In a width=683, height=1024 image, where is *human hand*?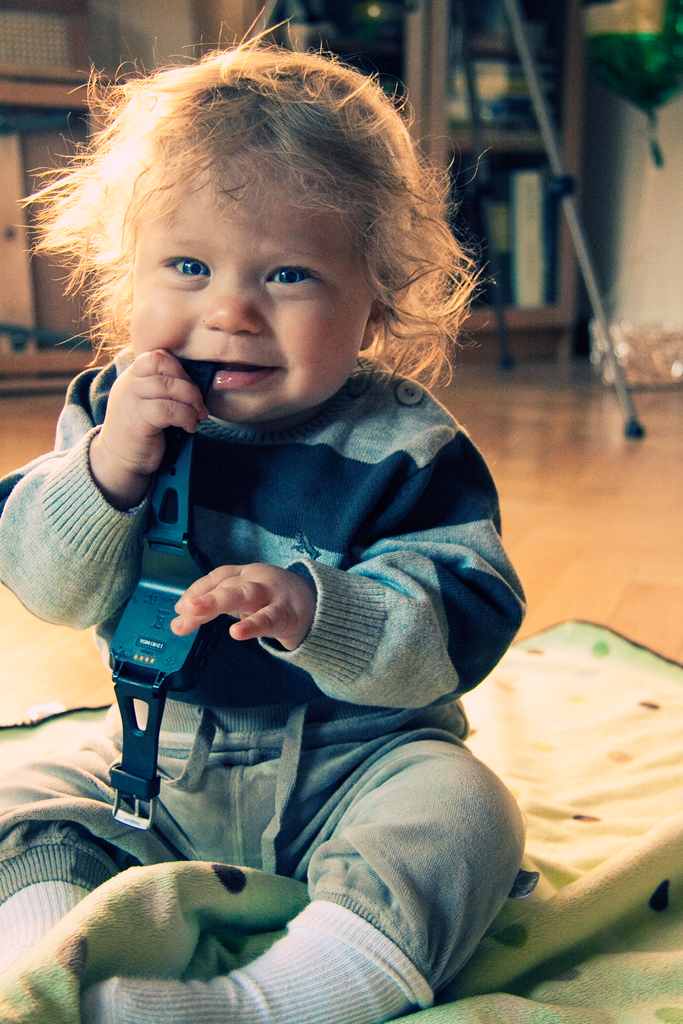
bbox=(95, 342, 213, 483).
